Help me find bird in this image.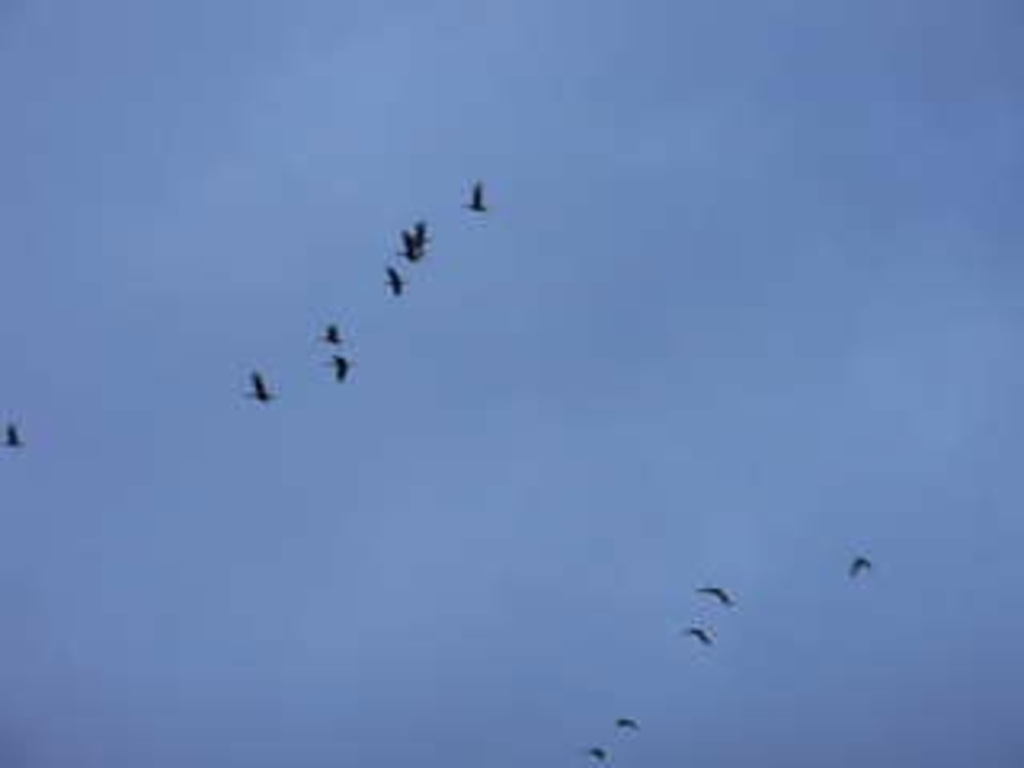
Found it: {"x1": 582, "y1": 746, "x2": 602, "y2": 762}.
